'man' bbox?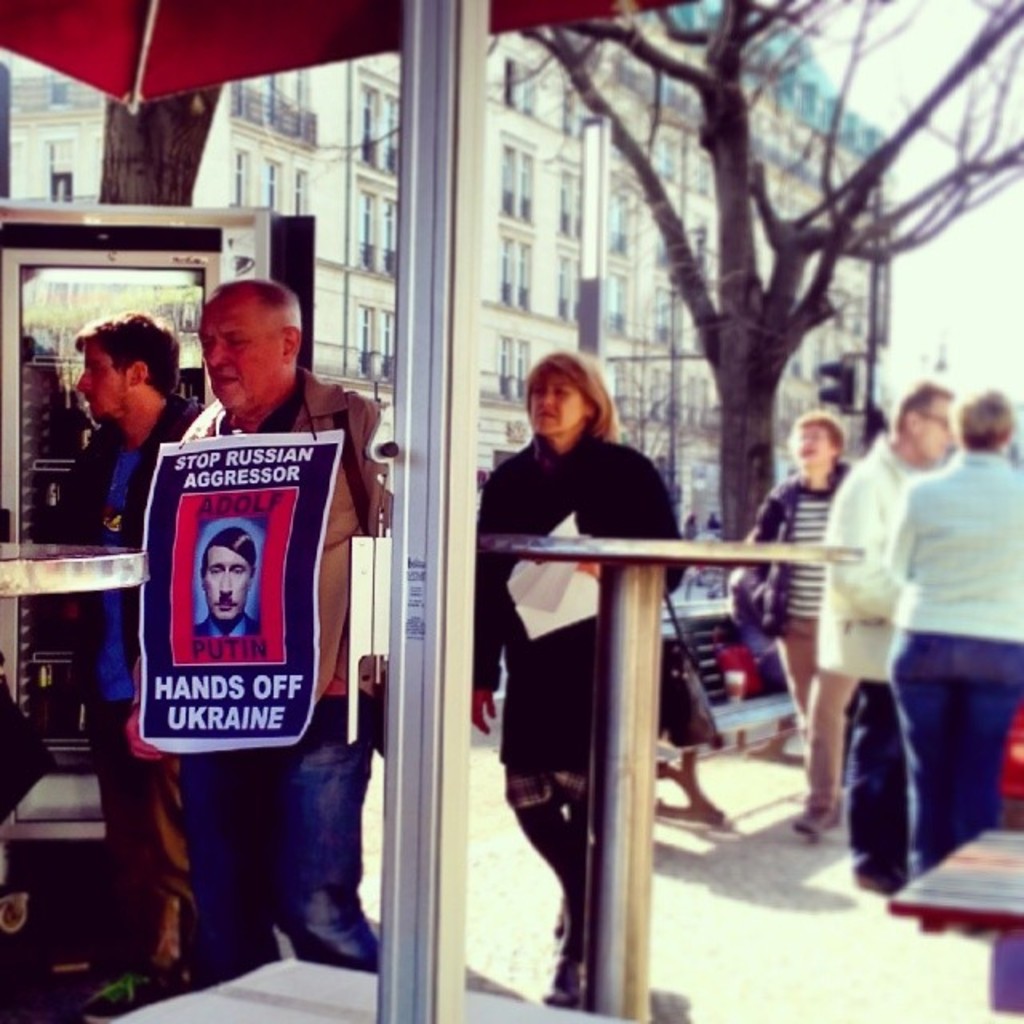
l=725, t=418, r=883, b=838
